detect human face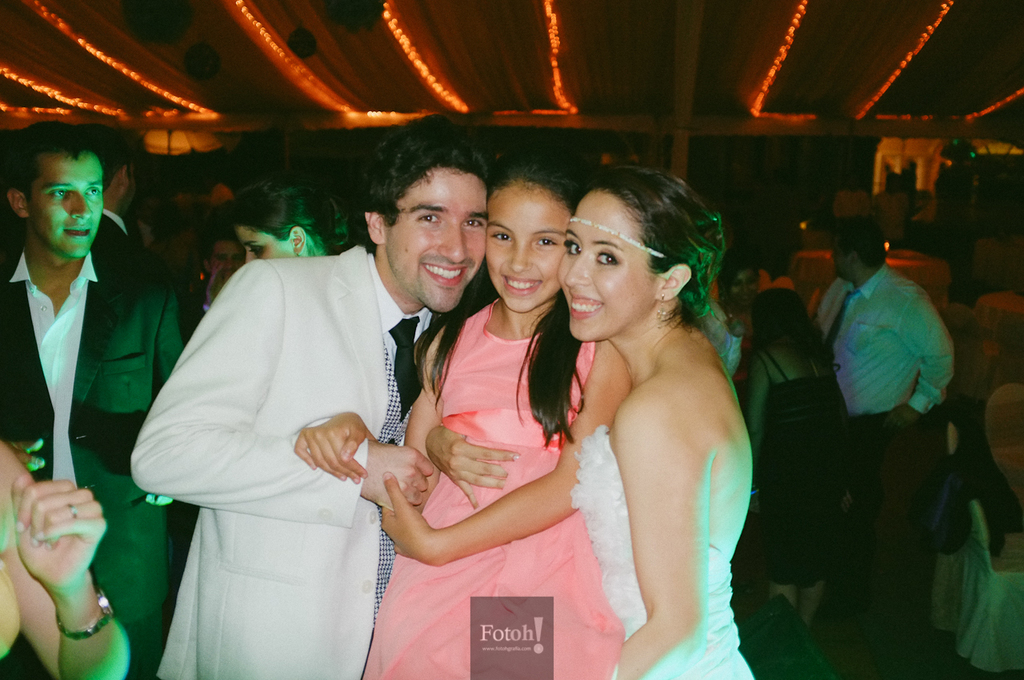
bbox=(28, 153, 102, 258)
